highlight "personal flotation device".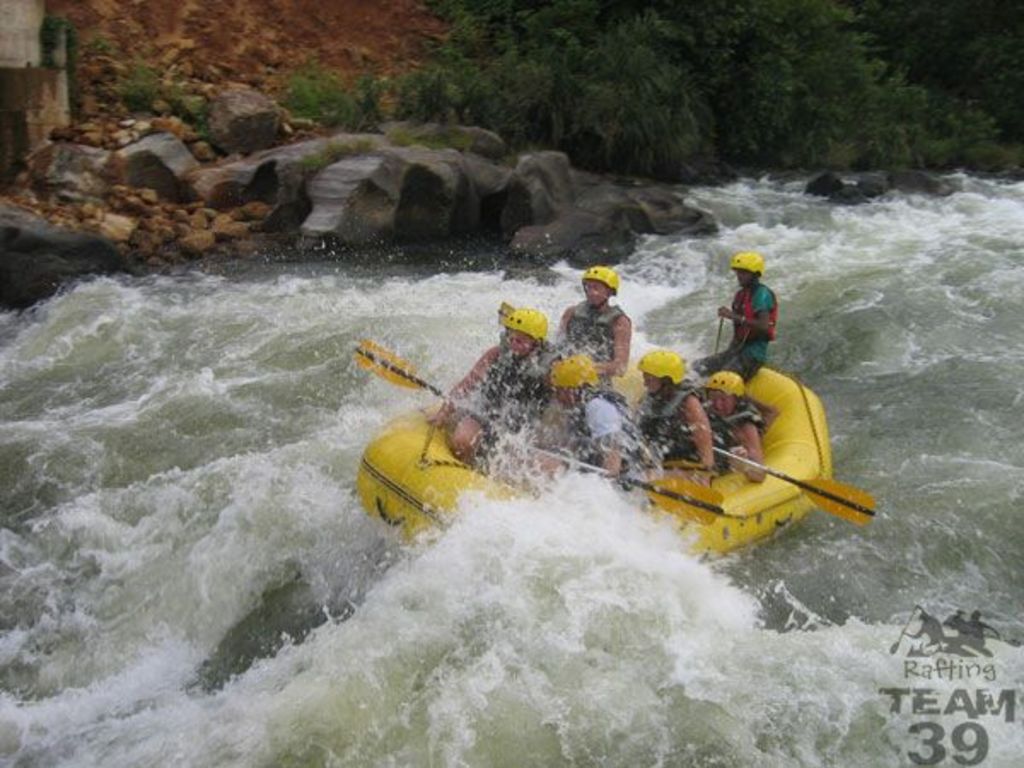
Highlighted region: [x1=700, y1=404, x2=770, y2=485].
